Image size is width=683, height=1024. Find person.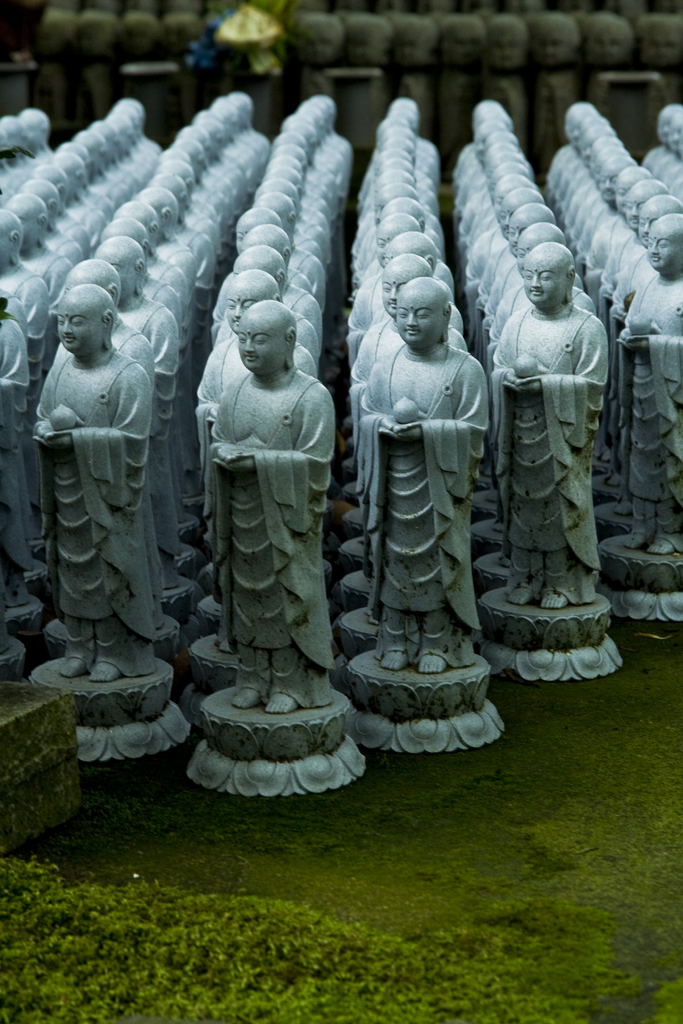
<bbox>183, 278, 358, 762</bbox>.
